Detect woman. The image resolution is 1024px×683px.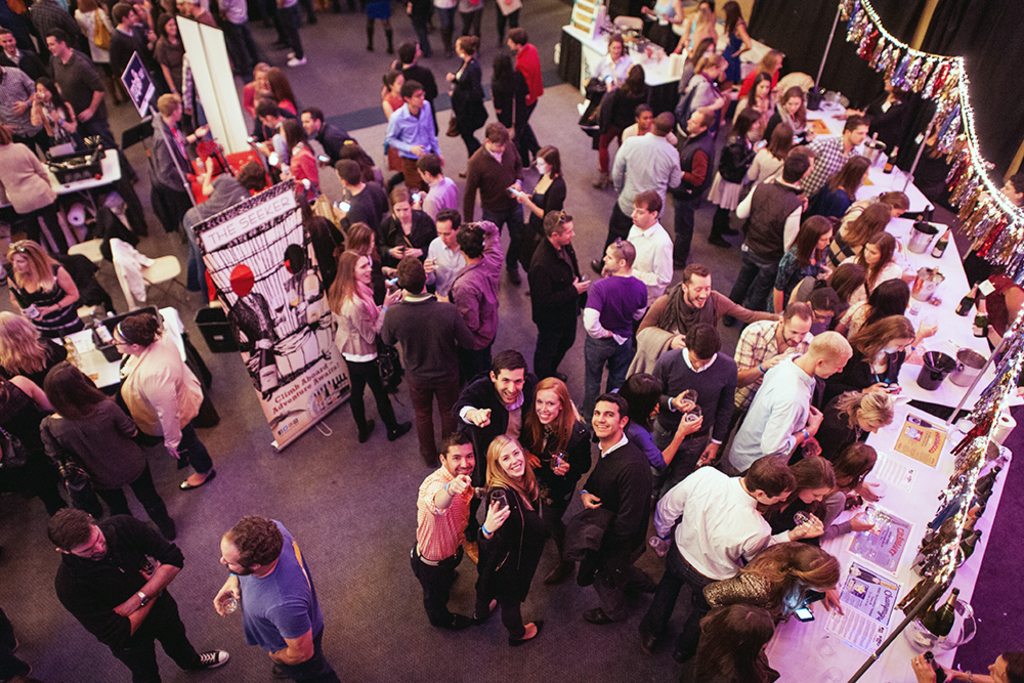
(834,229,907,293).
